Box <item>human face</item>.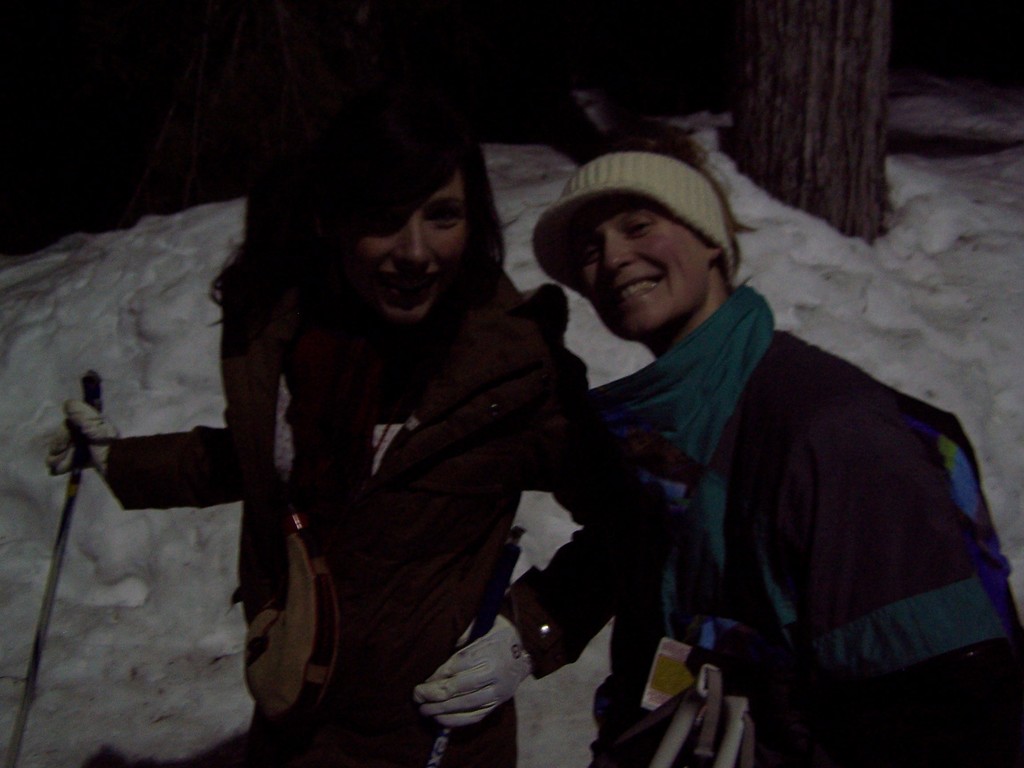
left=580, top=198, right=708, bottom=339.
